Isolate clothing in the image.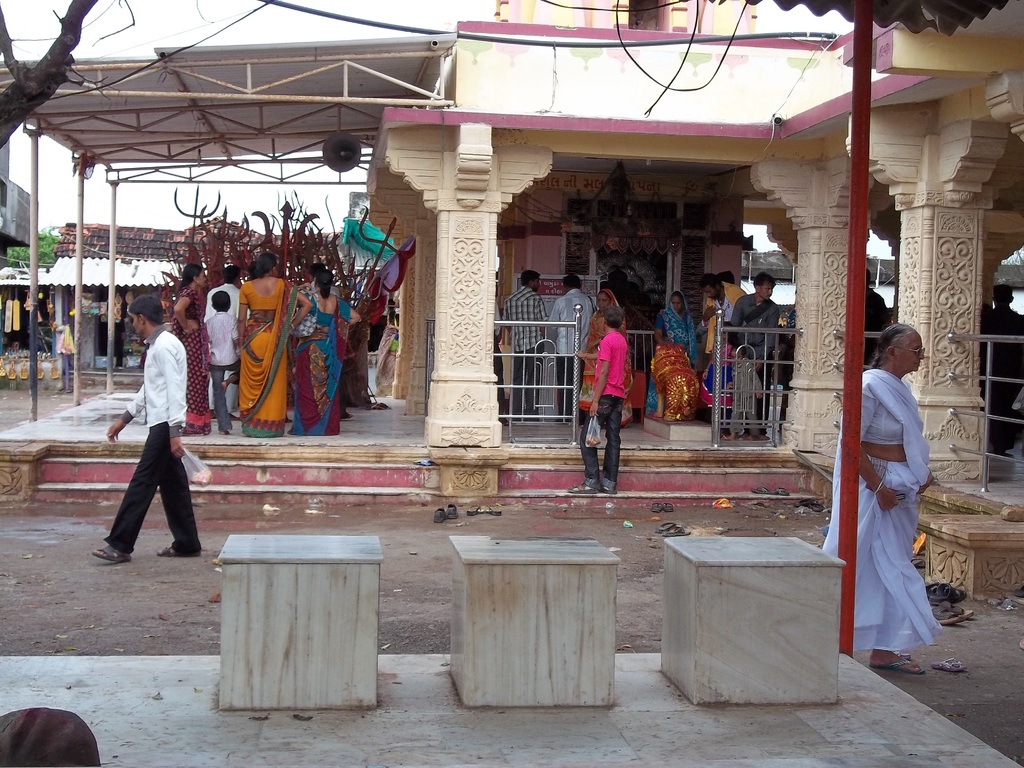
Isolated region: [left=577, top=324, right=628, bottom=477].
